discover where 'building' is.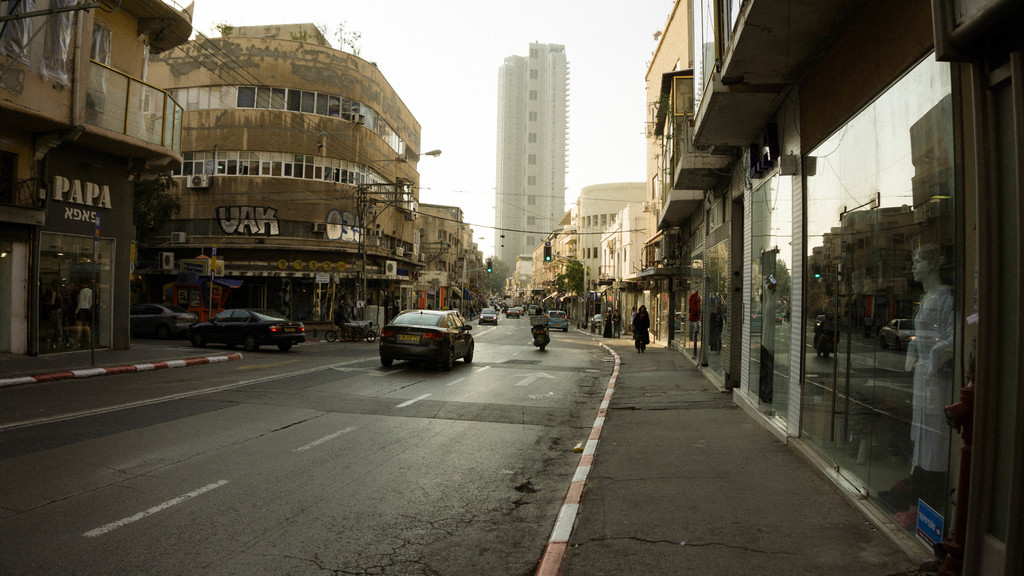
Discovered at [643, 0, 1023, 575].
